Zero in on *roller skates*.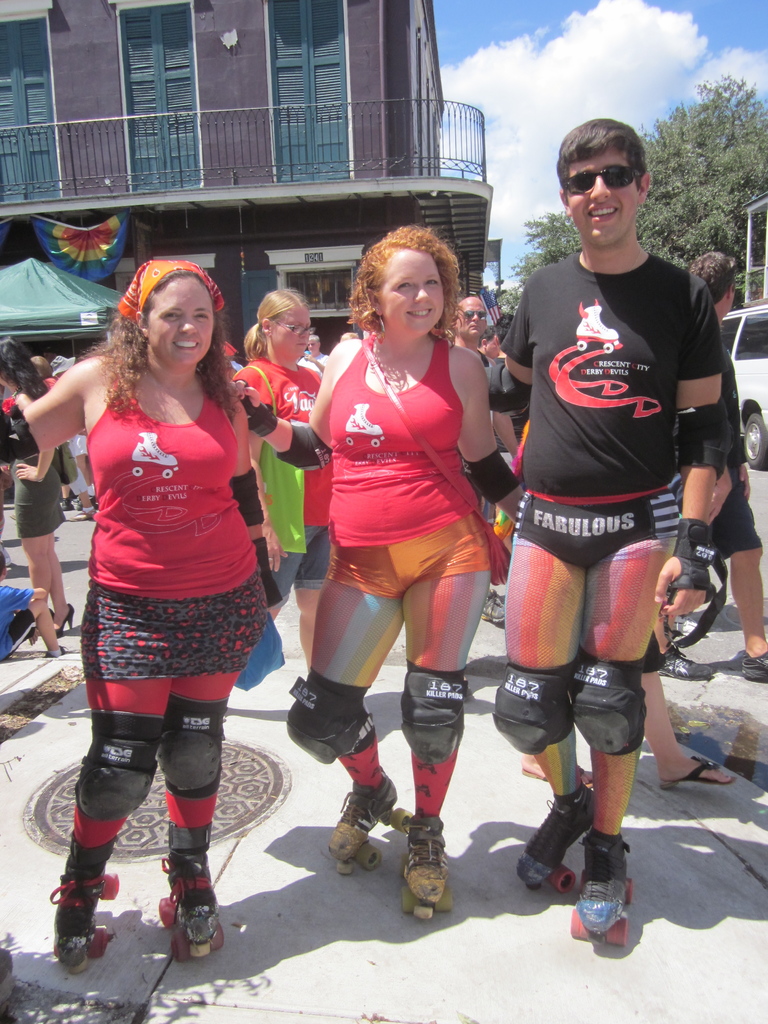
Zeroed in: [397, 806, 456, 918].
